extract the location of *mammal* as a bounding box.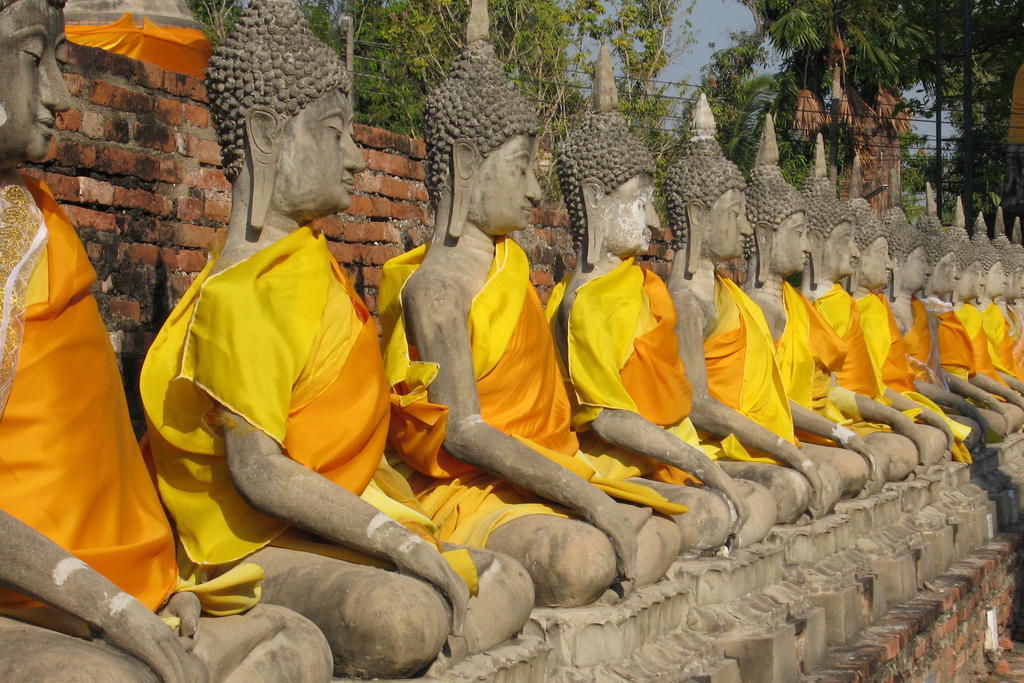
372 33 691 607.
